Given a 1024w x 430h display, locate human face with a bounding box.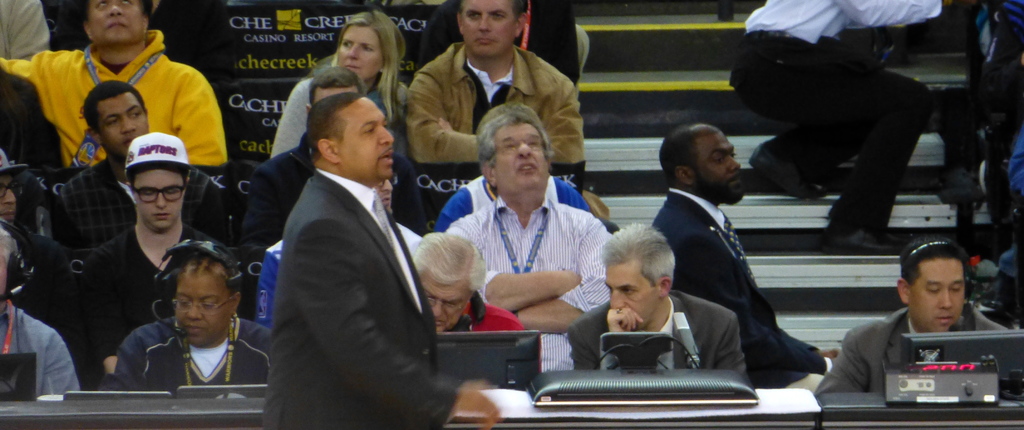
Located: bbox=[496, 122, 553, 193].
